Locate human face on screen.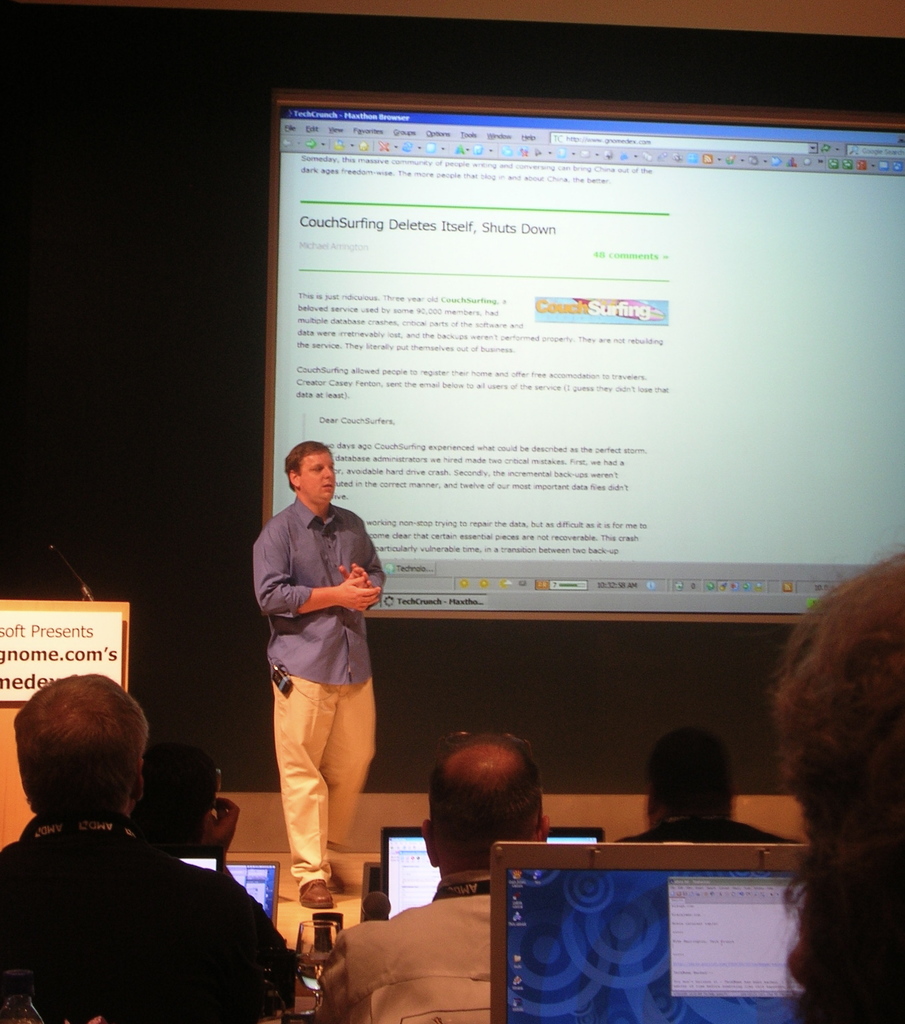
On screen at 289, 438, 335, 506.
